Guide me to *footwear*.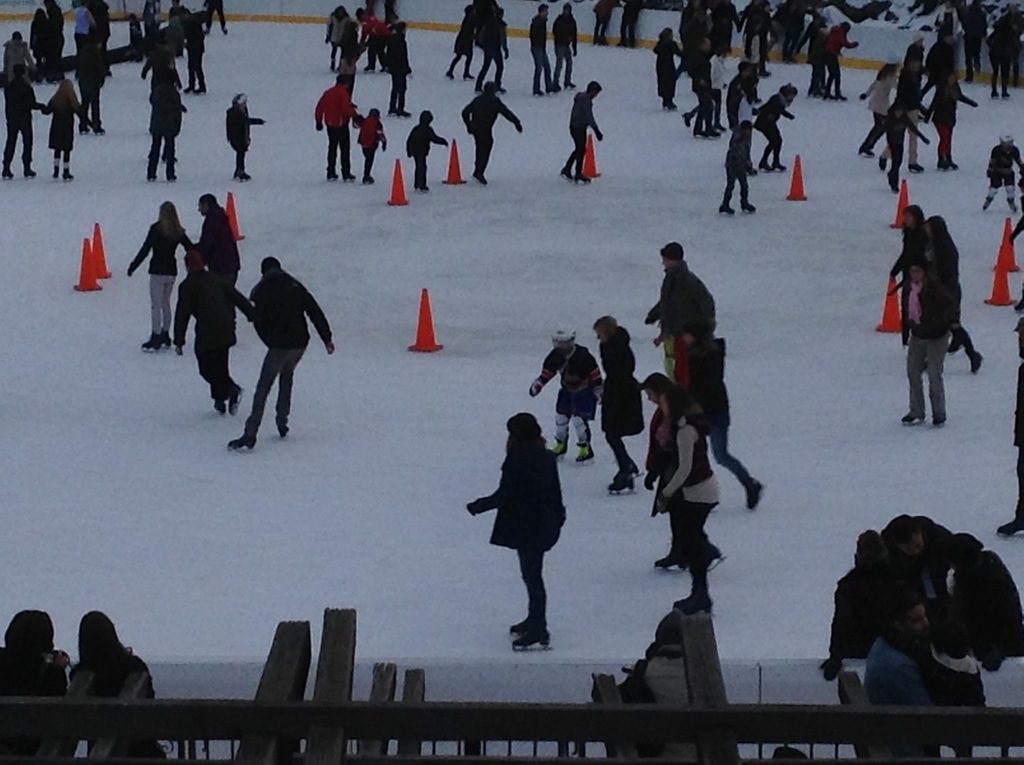
Guidance: (747, 479, 765, 508).
